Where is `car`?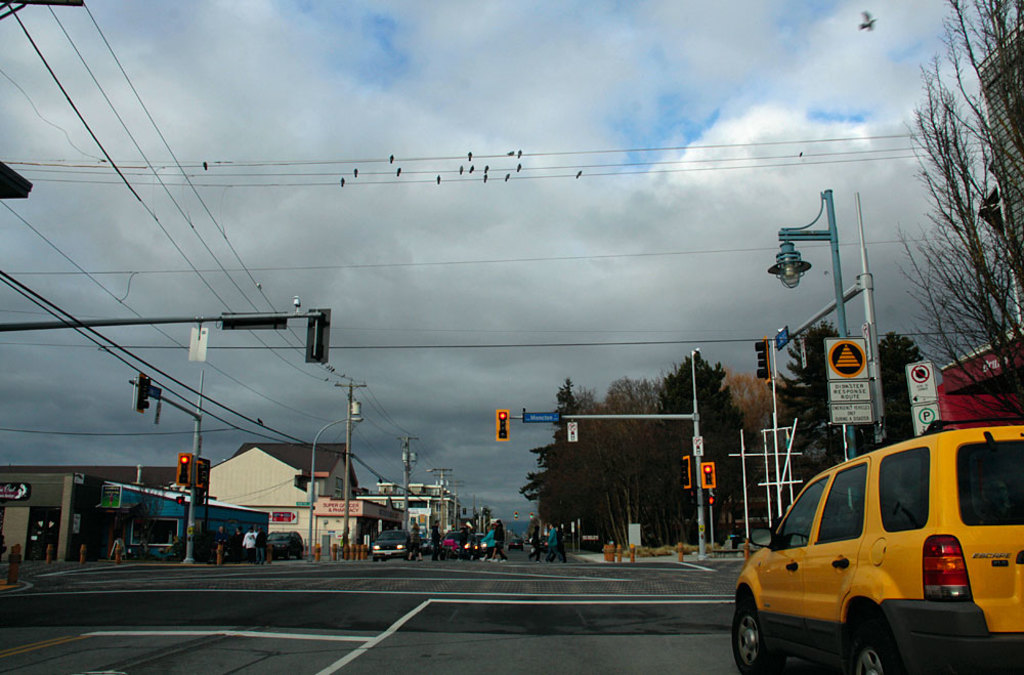
(x1=438, y1=530, x2=466, y2=555).
